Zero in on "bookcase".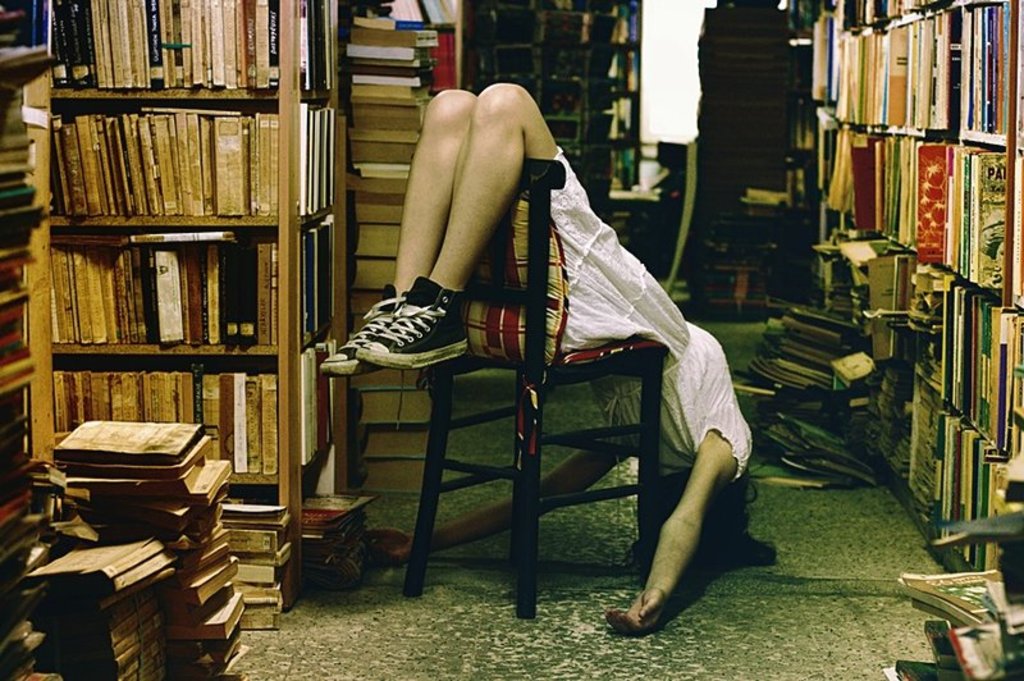
Zeroed in: <box>347,0,476,489</box>.
